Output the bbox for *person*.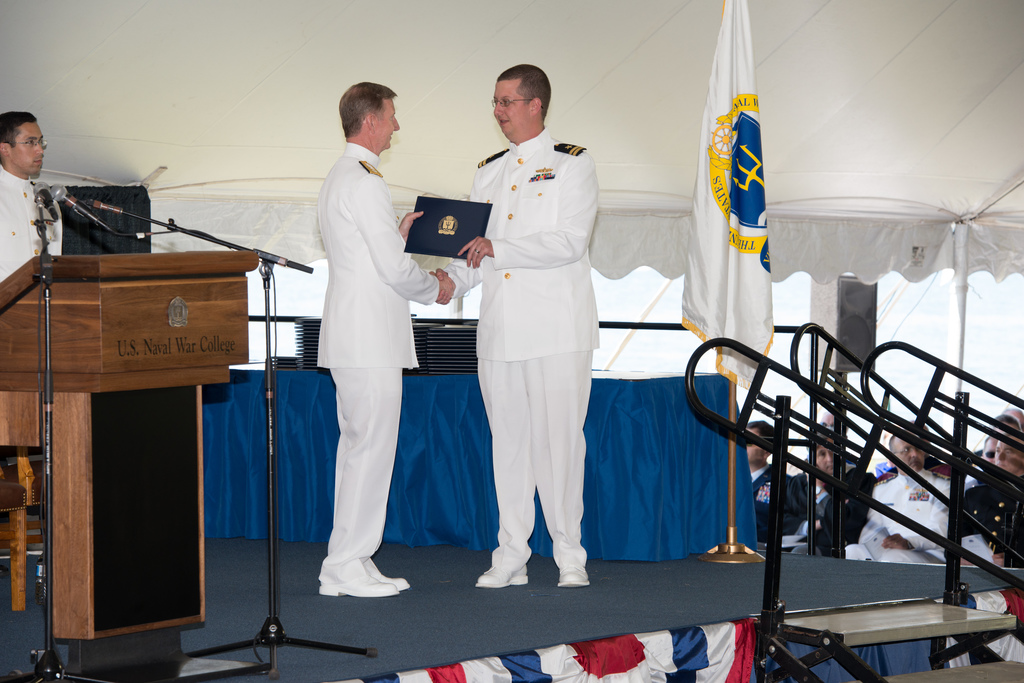
[0, 115, 61, 283].
